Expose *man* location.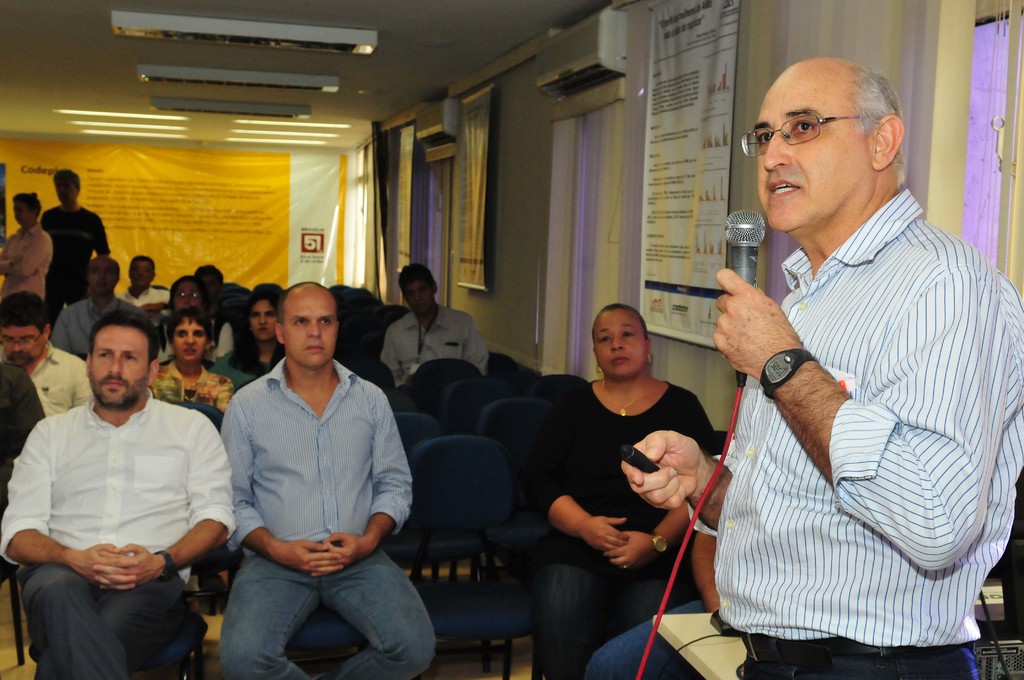
Exposed at bbox(52, 248, 136, 354).
